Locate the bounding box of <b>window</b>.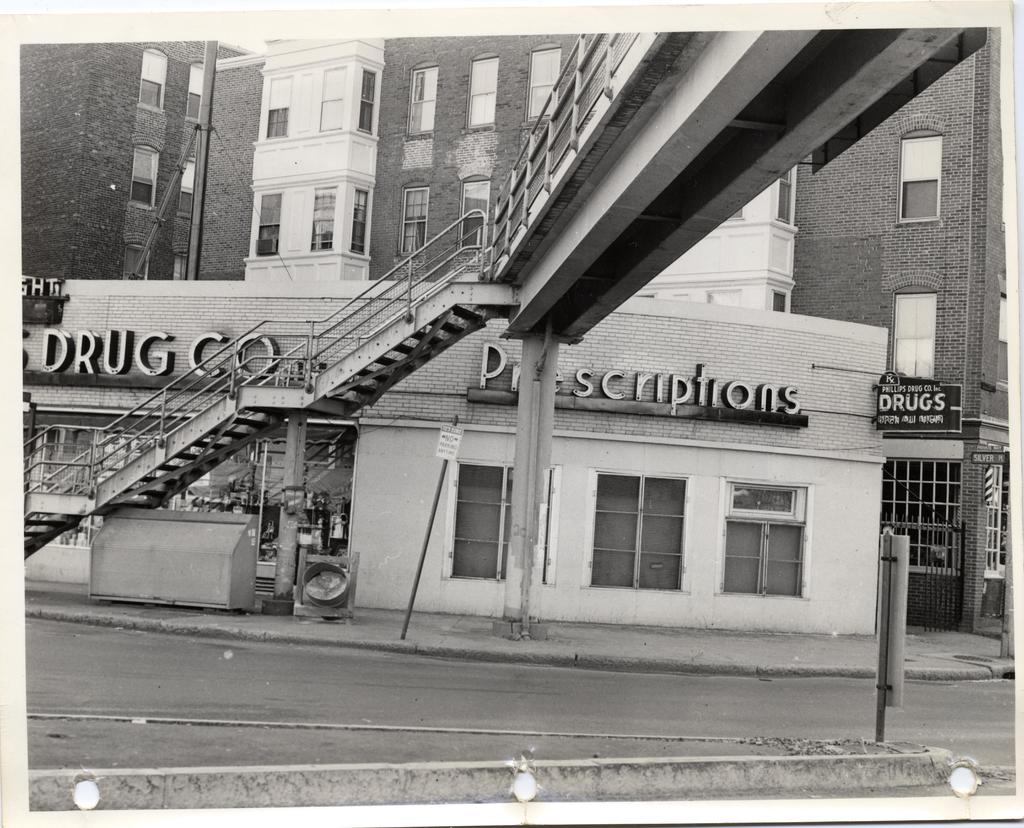
Bounding box: 458,168,496,266.
